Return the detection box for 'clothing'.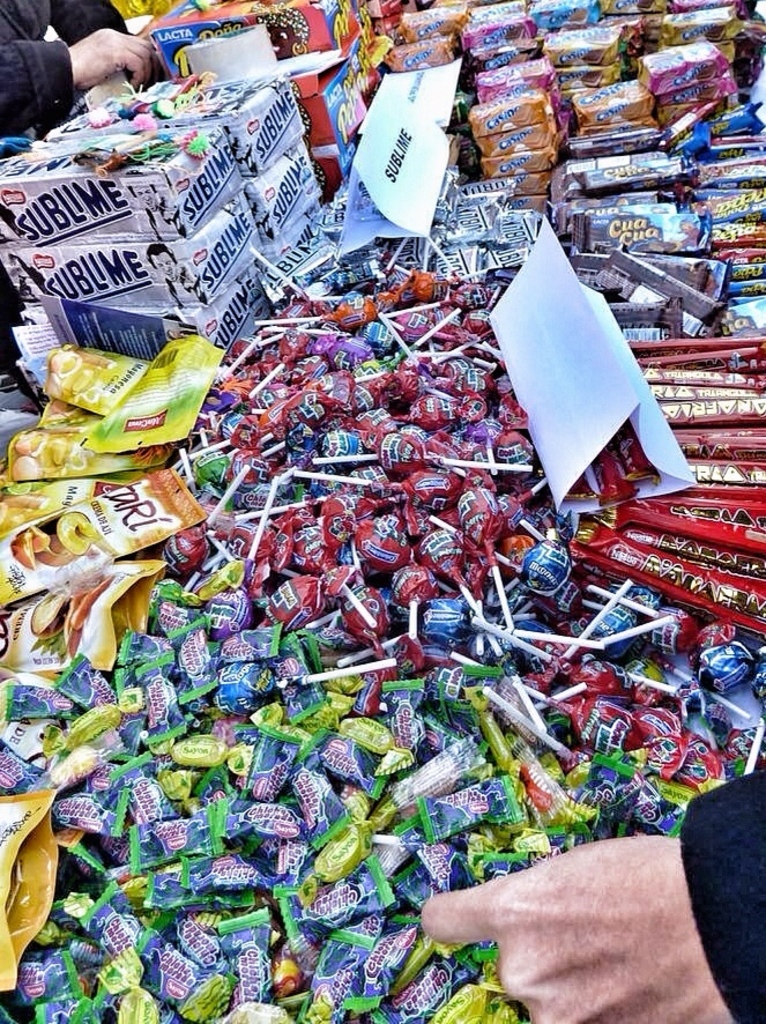
(x1=675, y1=764, x2=765, y2=1023).
